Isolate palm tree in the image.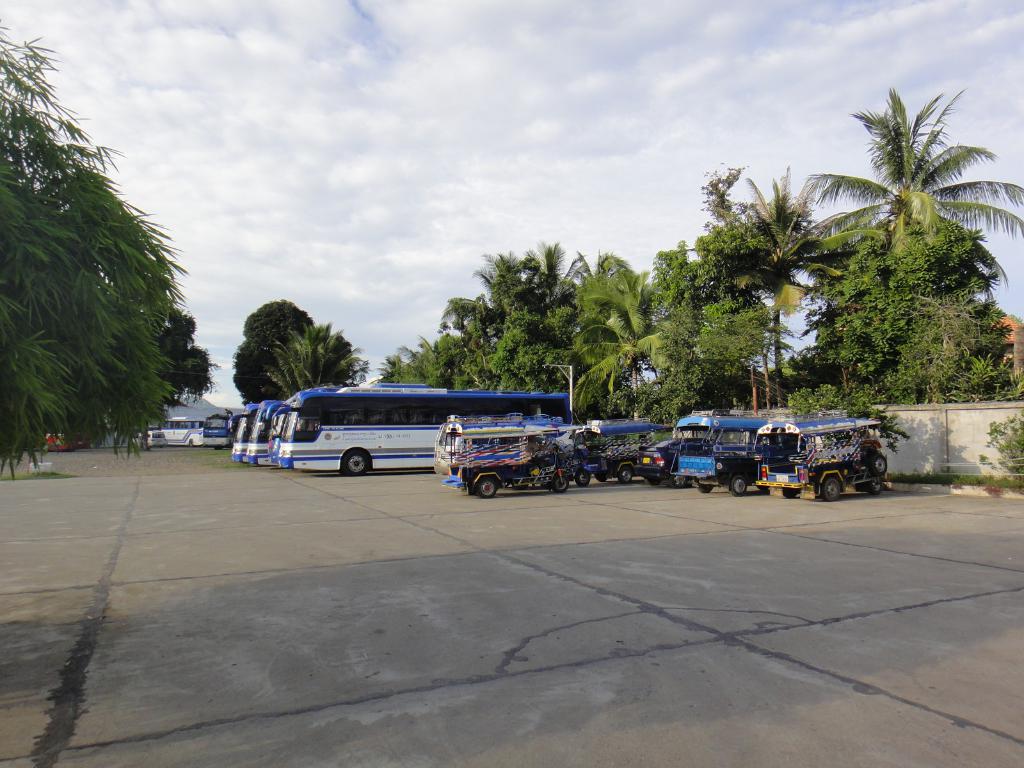
Isolated region: [809, 85, 1023, 253].
